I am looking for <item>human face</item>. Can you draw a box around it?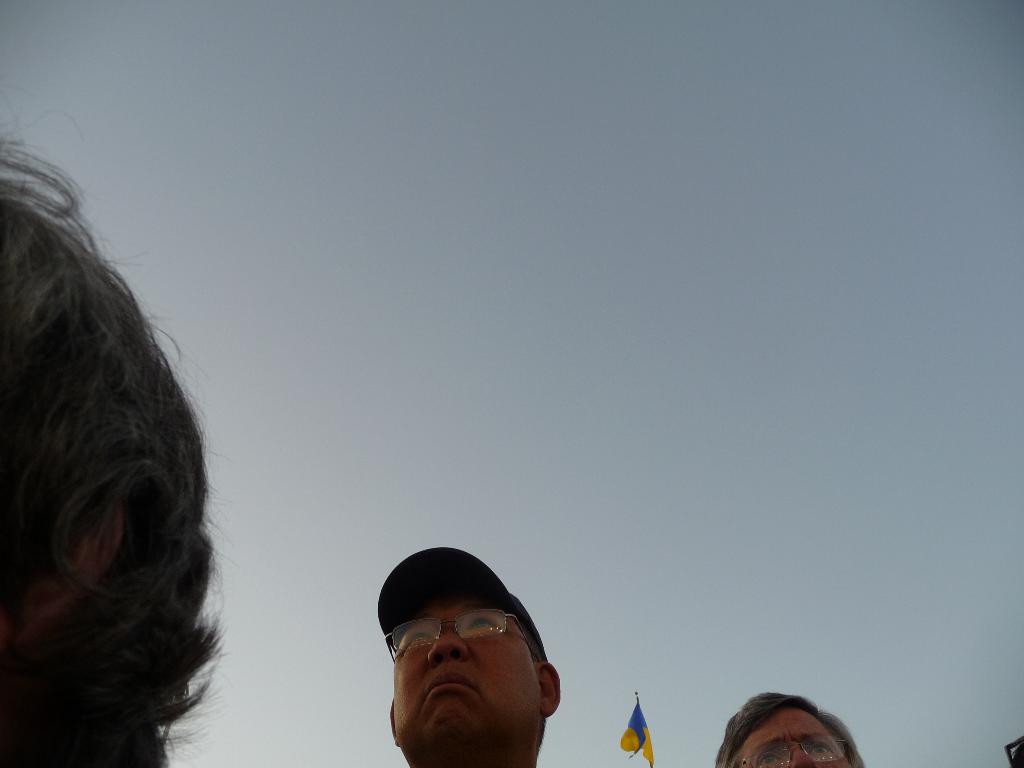
Sure, the bounding box is bbox(389, 596, 549, 748).
